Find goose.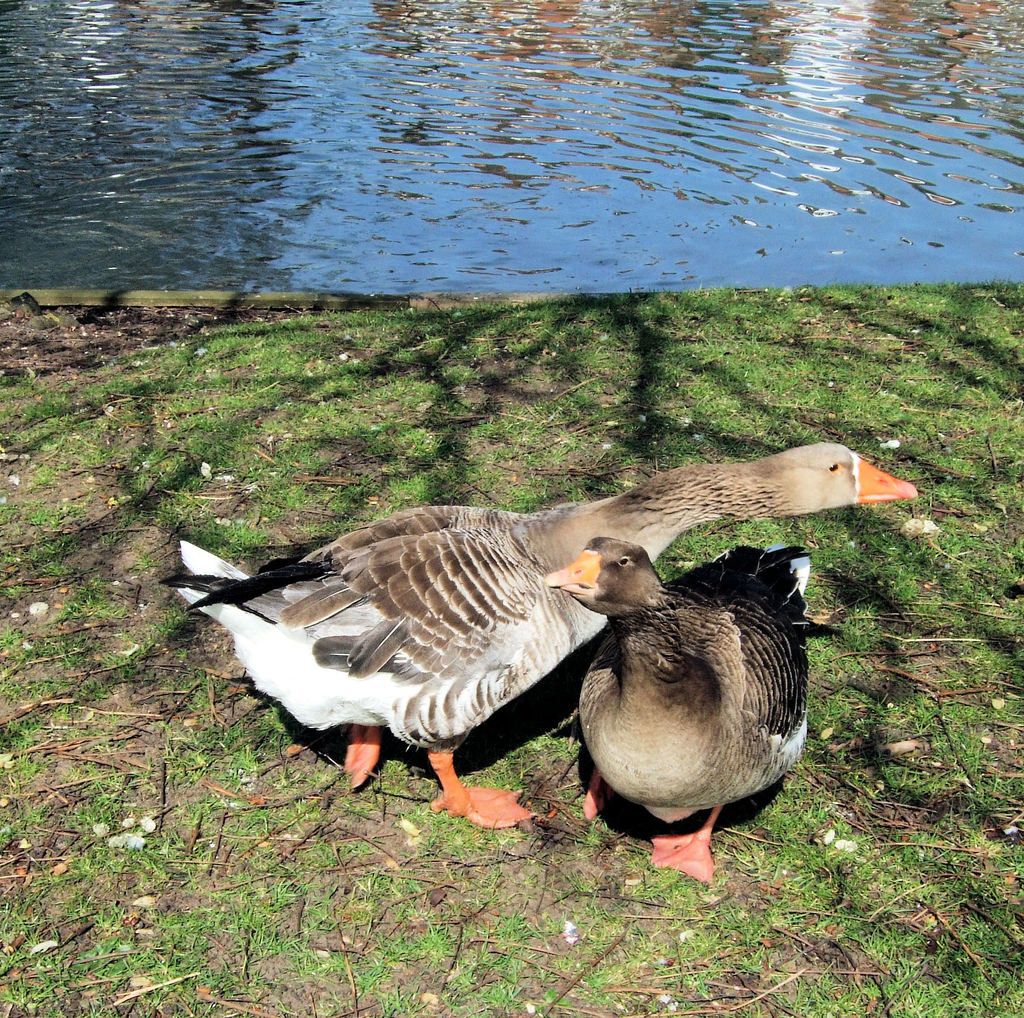
locate(154, 433, 918, 829).
